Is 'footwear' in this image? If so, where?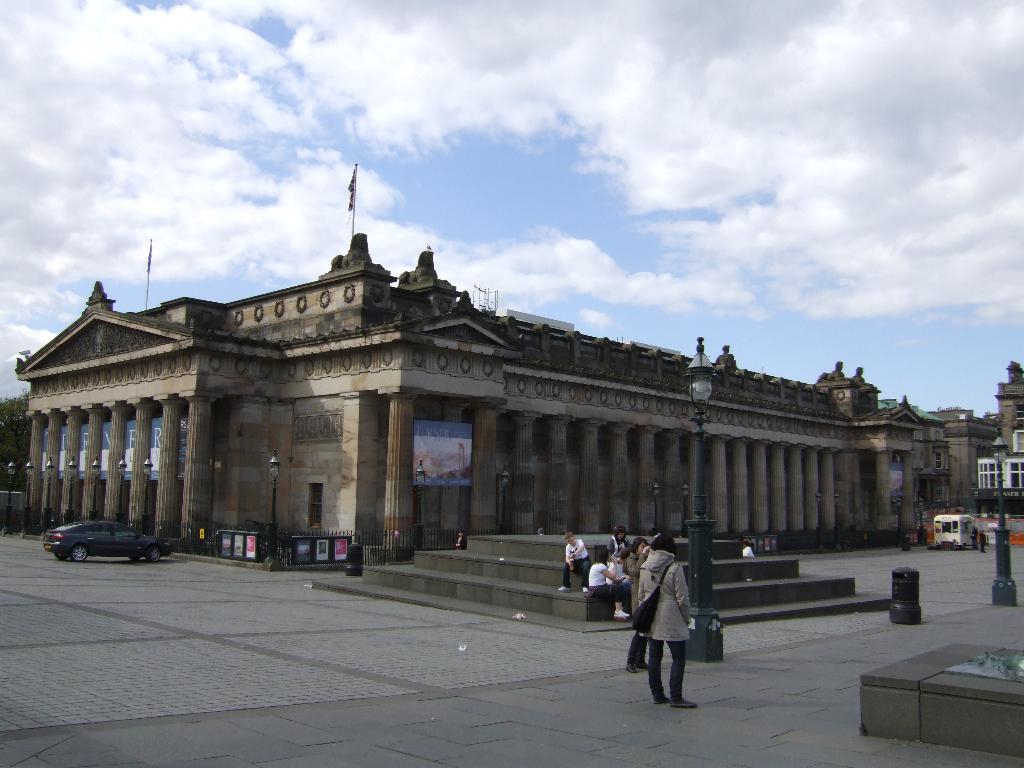
Yes, at bbox(628, 662, 639, 673).
